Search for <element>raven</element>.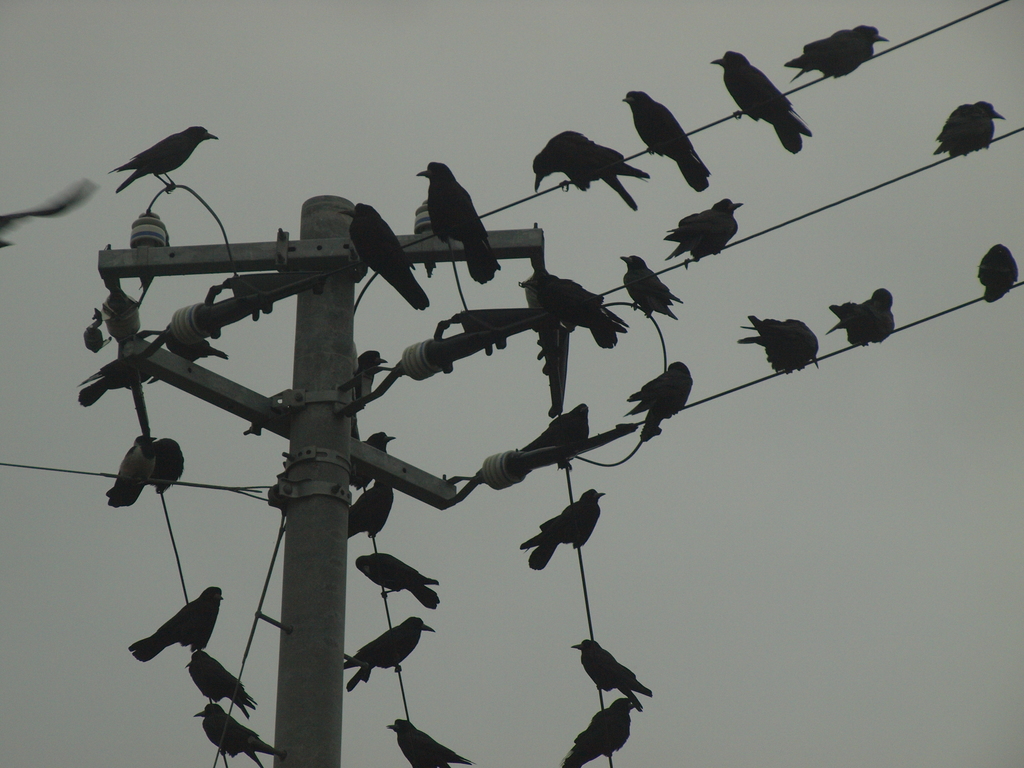
Found at pyautogui.locateOnScreen(411, 154, 499, 281).
